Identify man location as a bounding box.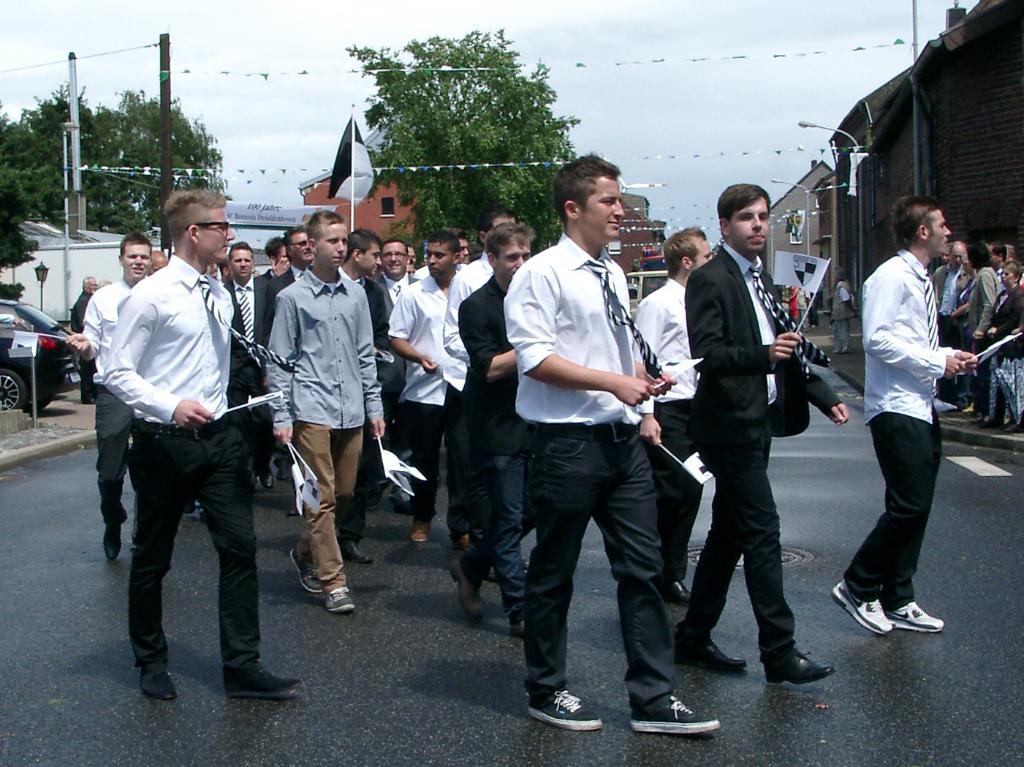
Rect(679, 178, 857, 678).
